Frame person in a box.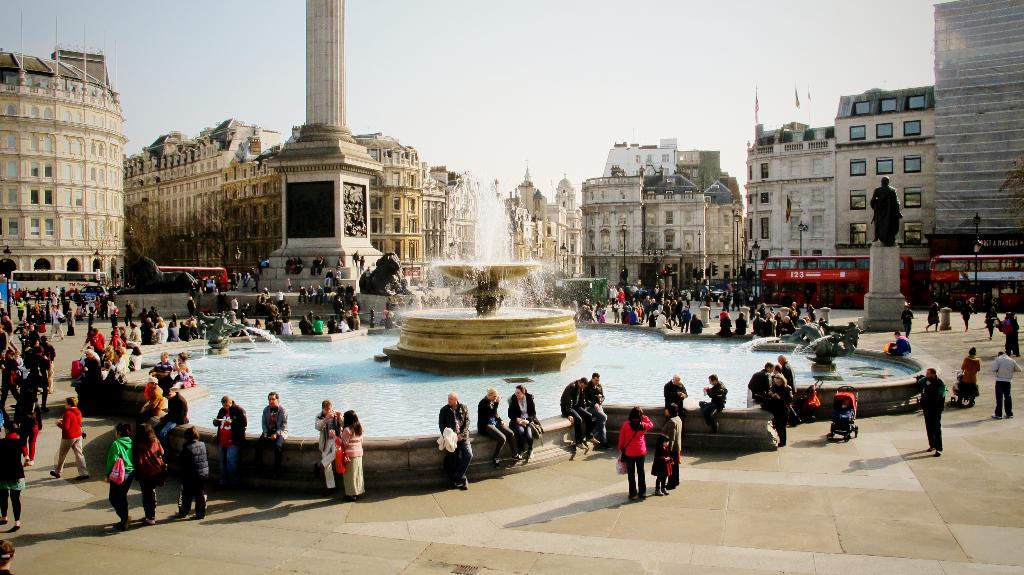
1002, 305, 1021, 353.
